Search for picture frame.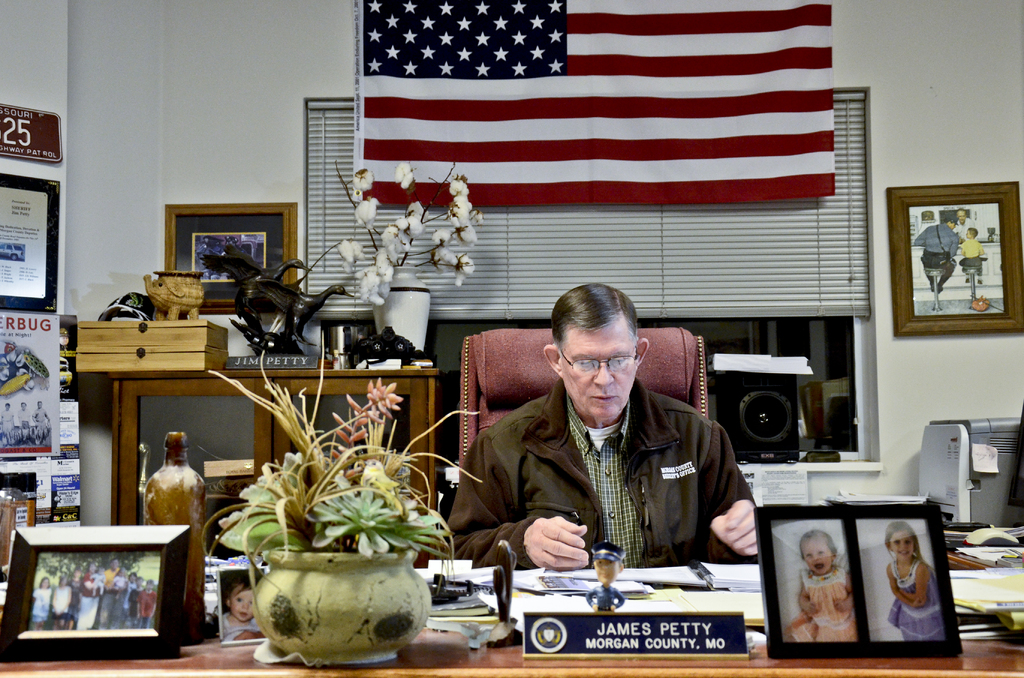
Found at (left=755, top=503, right=964, bottom=658).
